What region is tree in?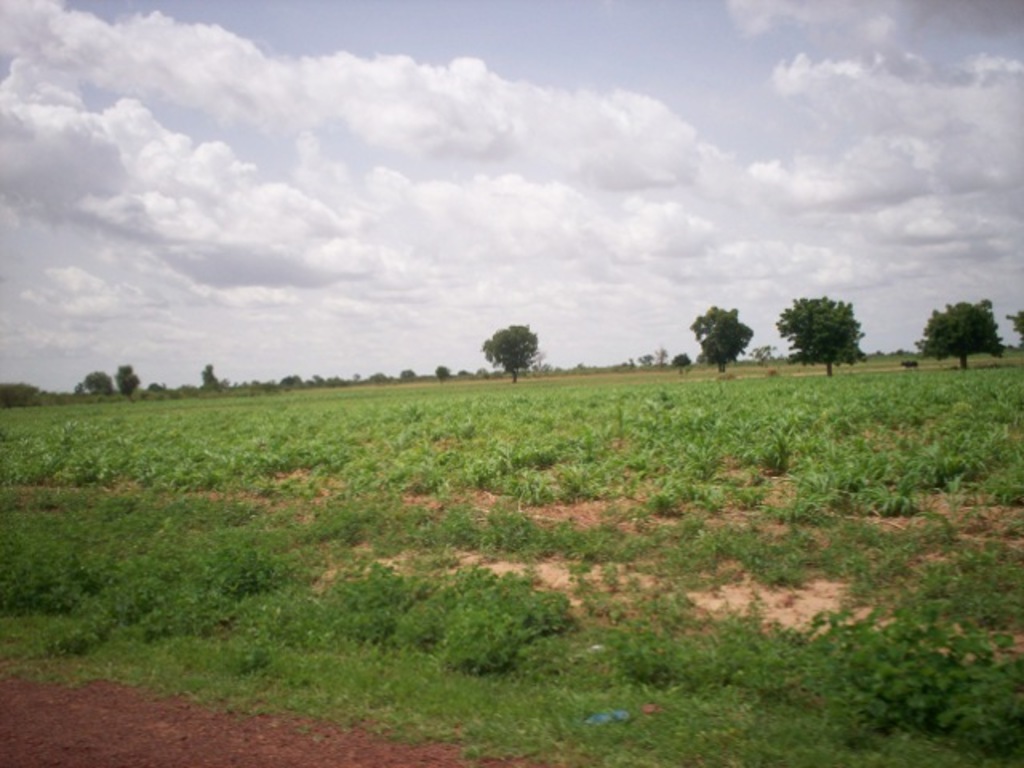
(x1=896, y1=301, x2=1003, y2=376).
